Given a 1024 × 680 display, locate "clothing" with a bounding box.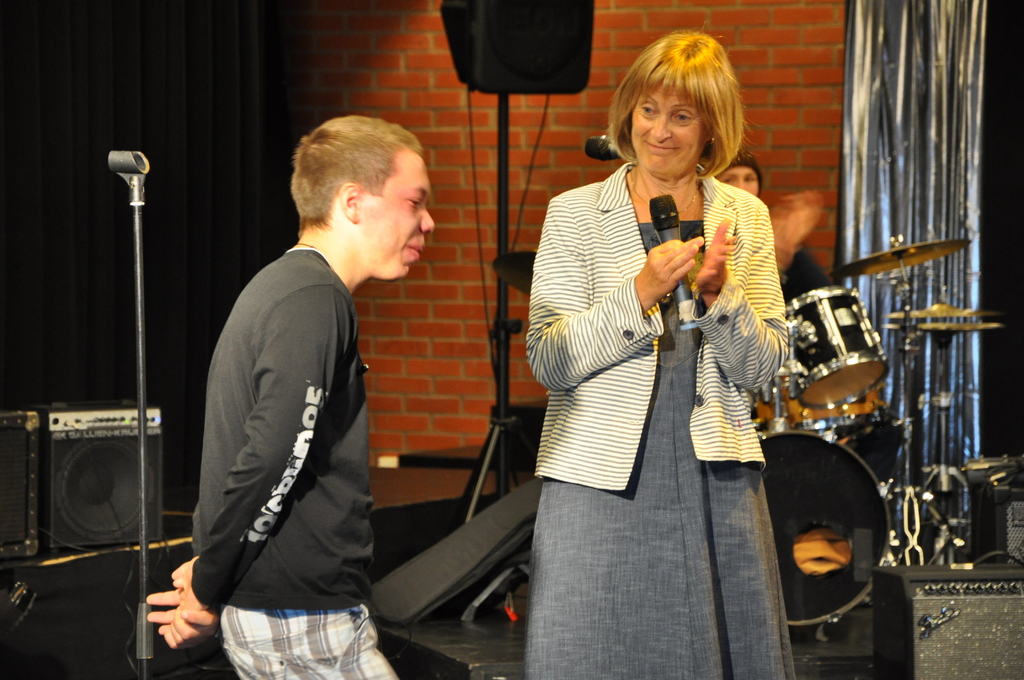
Located: <bbox>177, 163, 406, 672</bbox>.
